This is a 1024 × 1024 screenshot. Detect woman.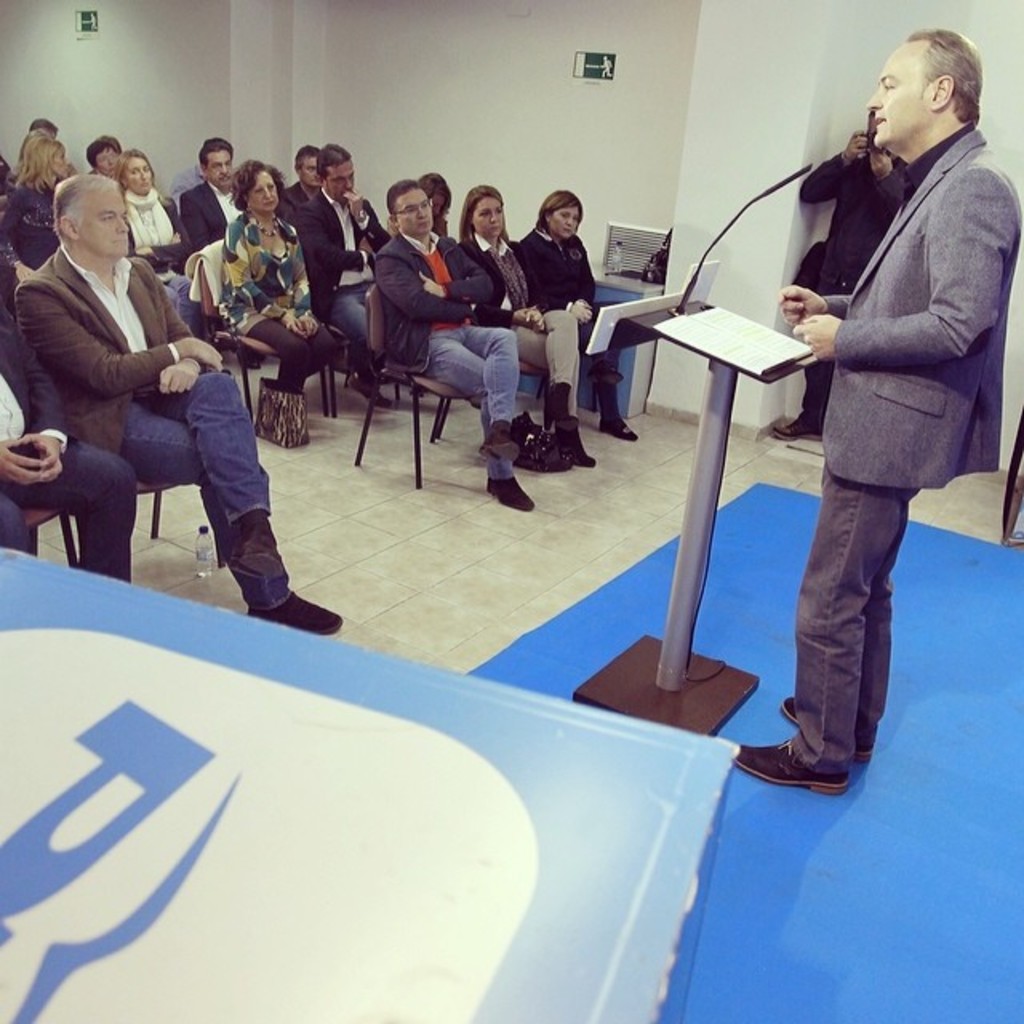
rect(5, 134, 64, 278).
